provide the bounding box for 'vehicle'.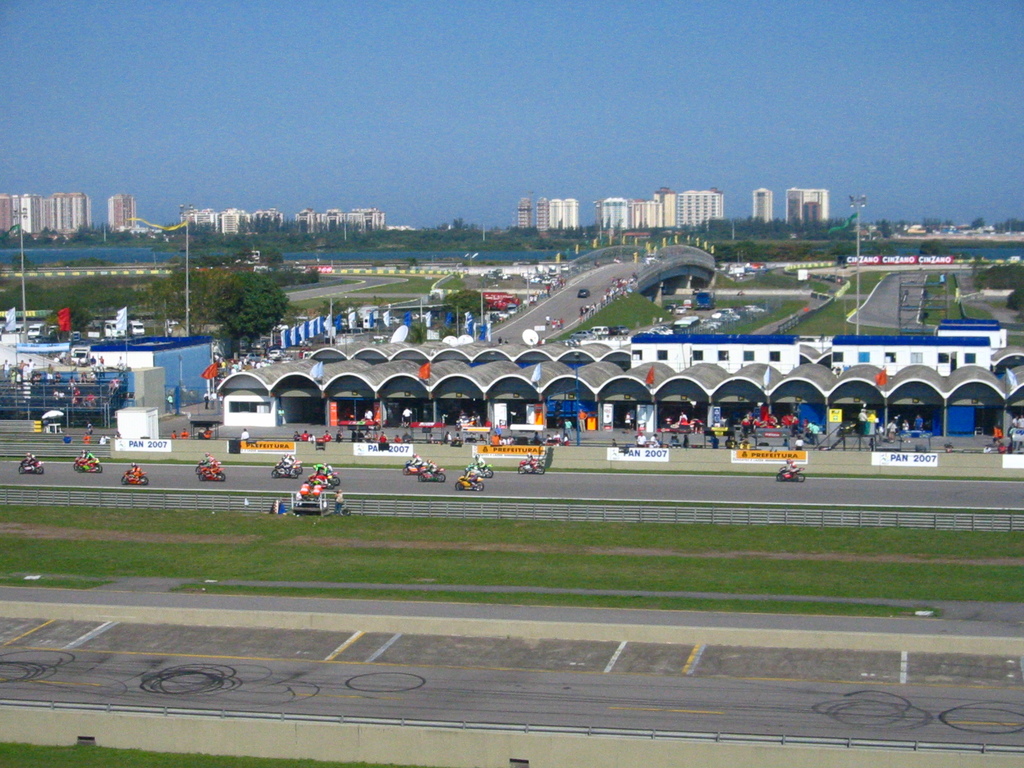
Rect(284, 460, 303, 475).
